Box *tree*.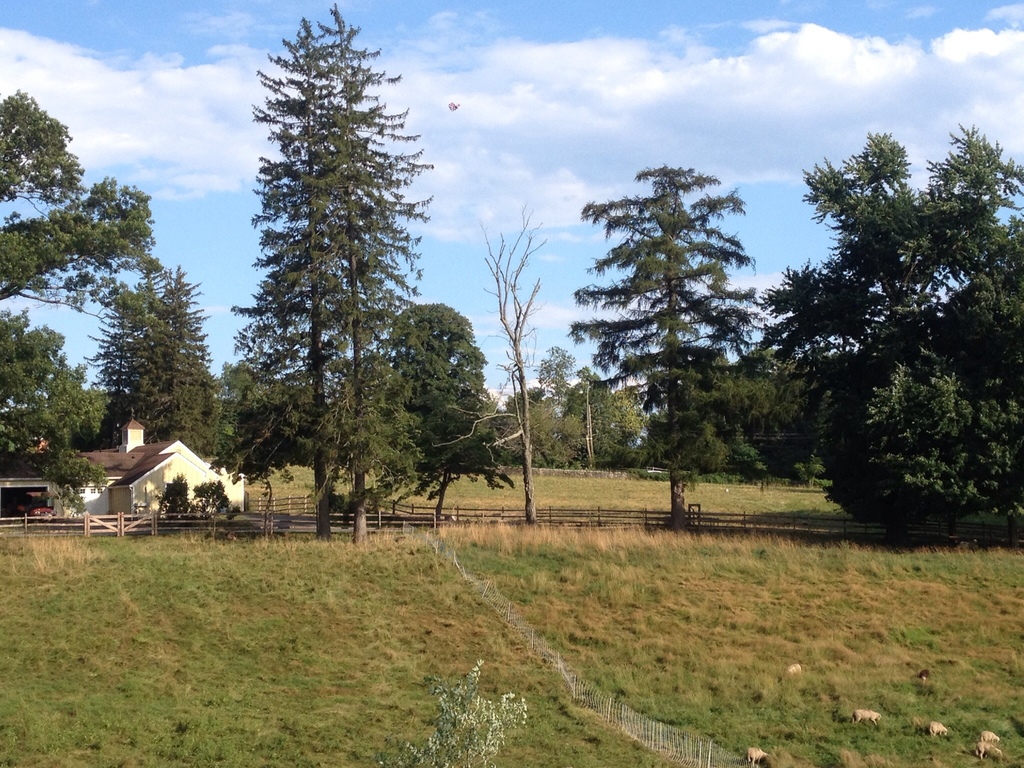
(left=0, top=89, right=166, bottom=506).
